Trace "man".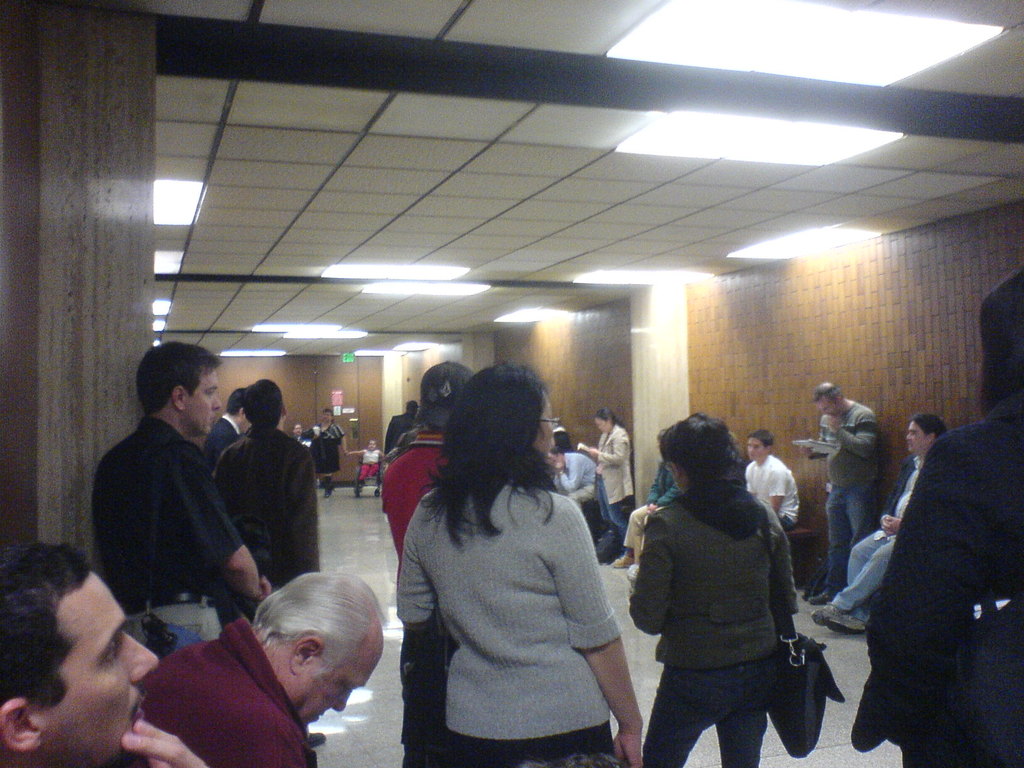
Traced to pyautogui.locateOnScreen(203, 389, 250, 462).
